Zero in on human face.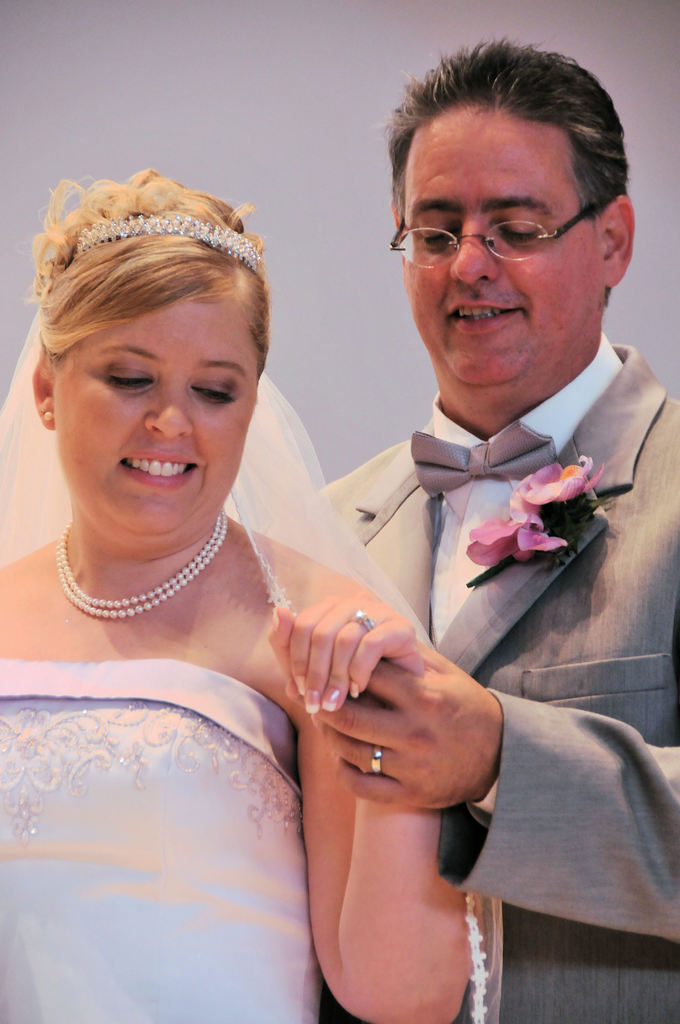
Zeroed in: (51, 298, 256, 547).
